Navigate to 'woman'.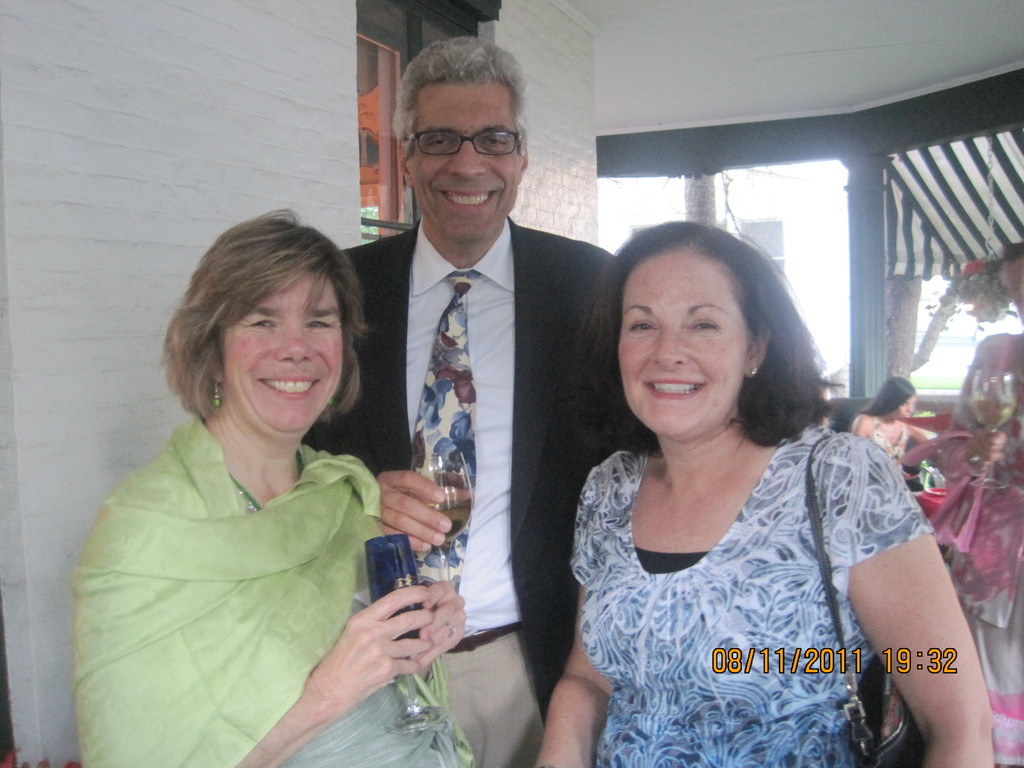
Navigation target: 849,376,938,482.
